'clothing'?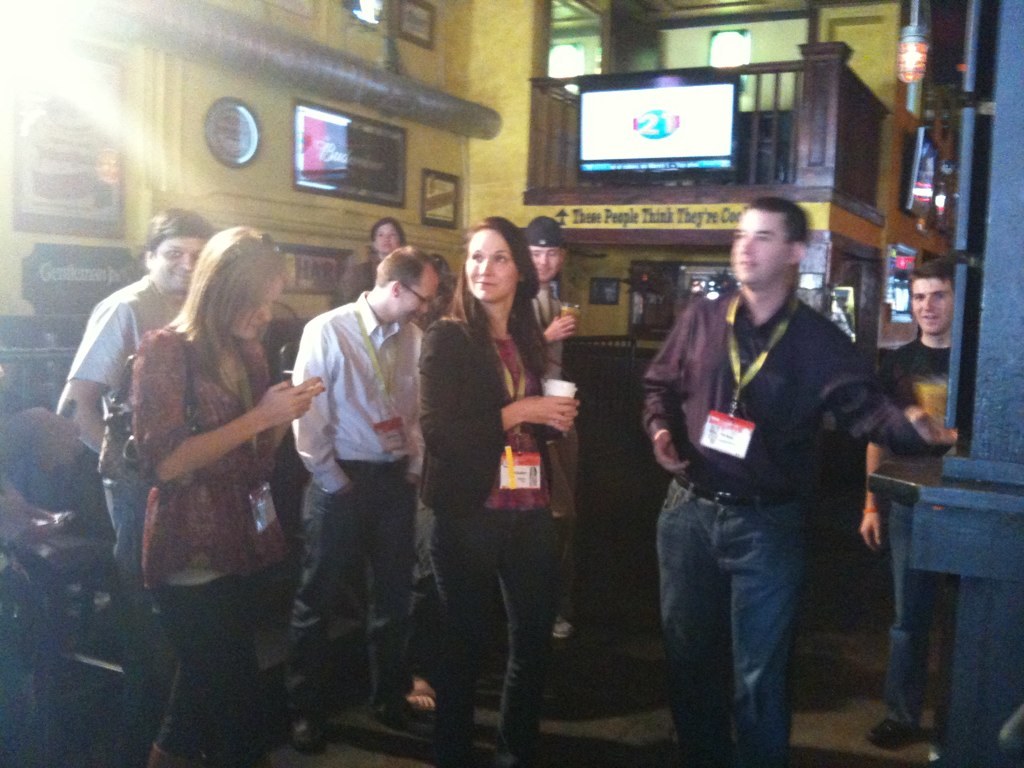
x1=277 y1=294 x2=435 y2=715
